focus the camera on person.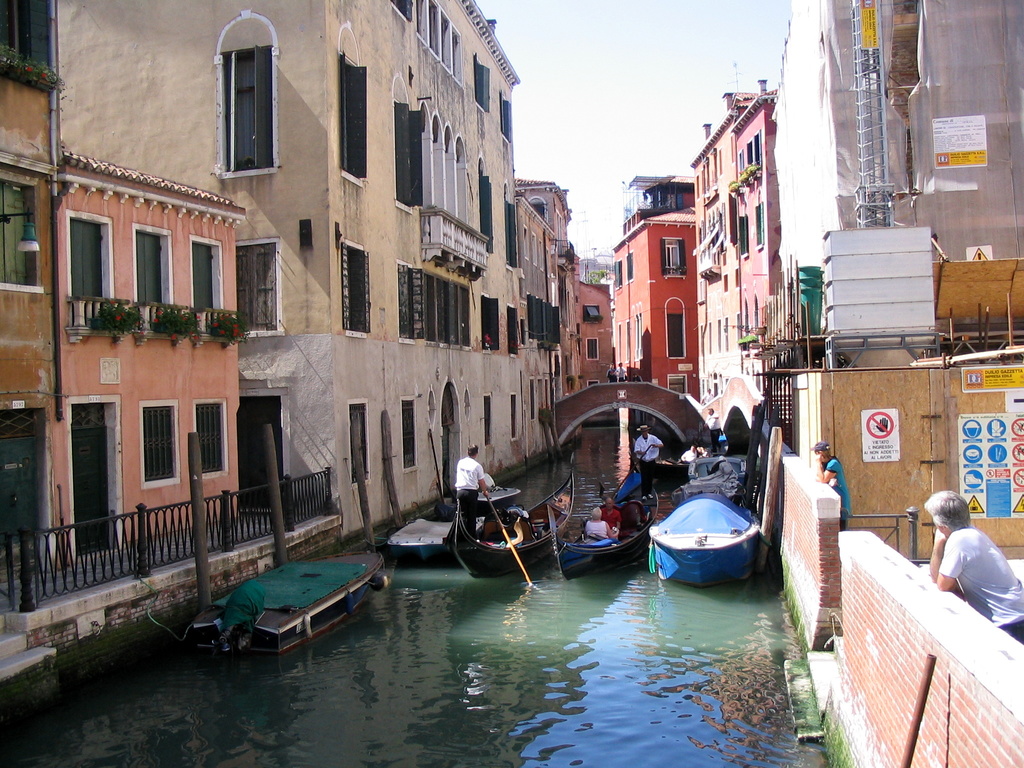
Focus region: [682,442,697,463].
